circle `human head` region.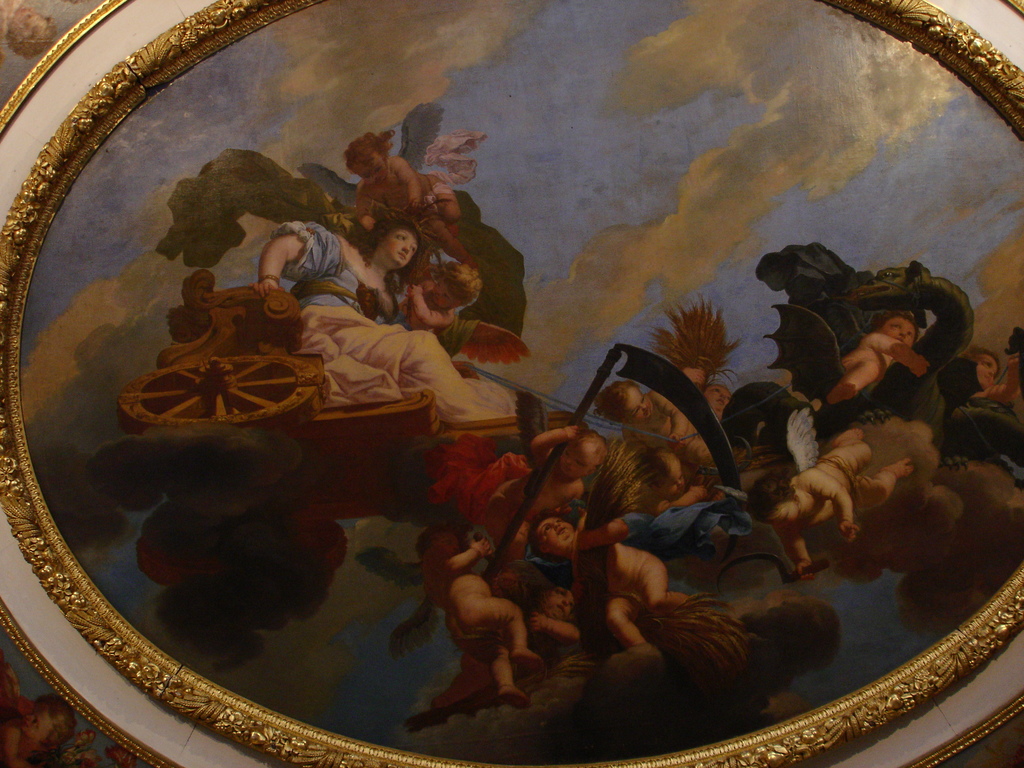
Region: {"left": 362, "top": 219, "right": 420, "bottom": 275}.
